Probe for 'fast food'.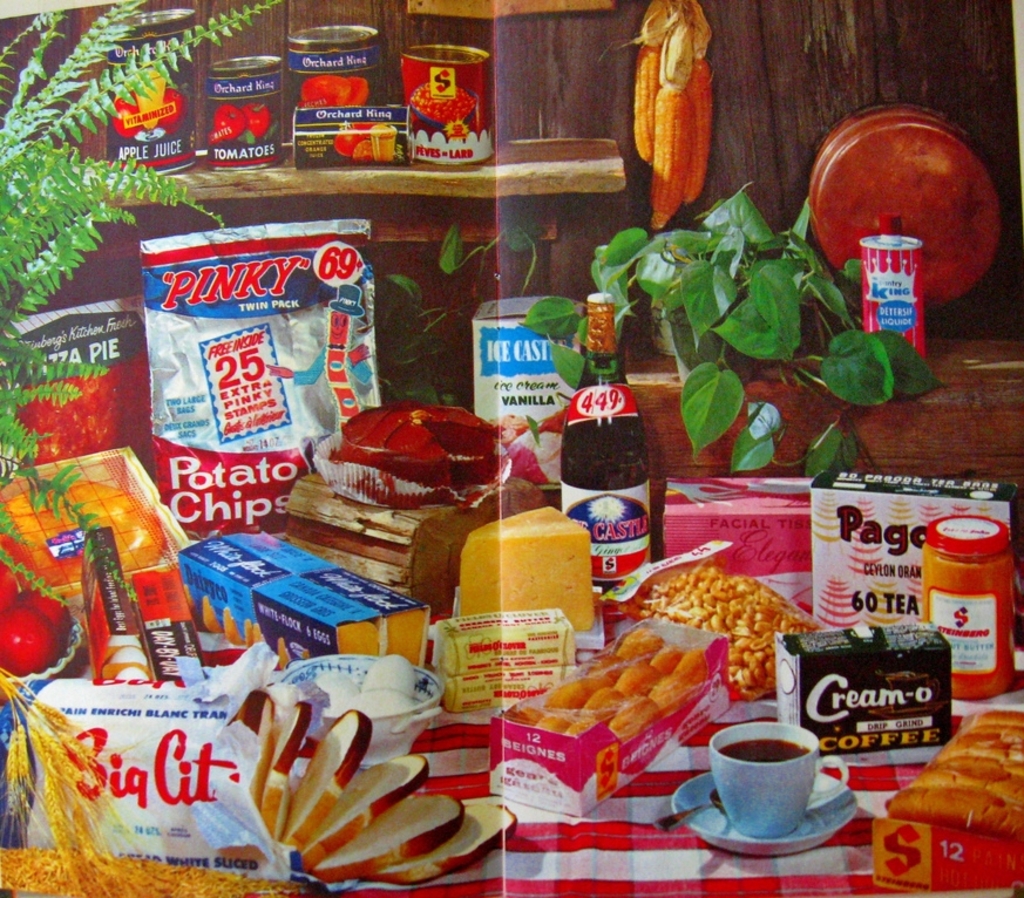
Probe result: (324, 382, 511, 509).
